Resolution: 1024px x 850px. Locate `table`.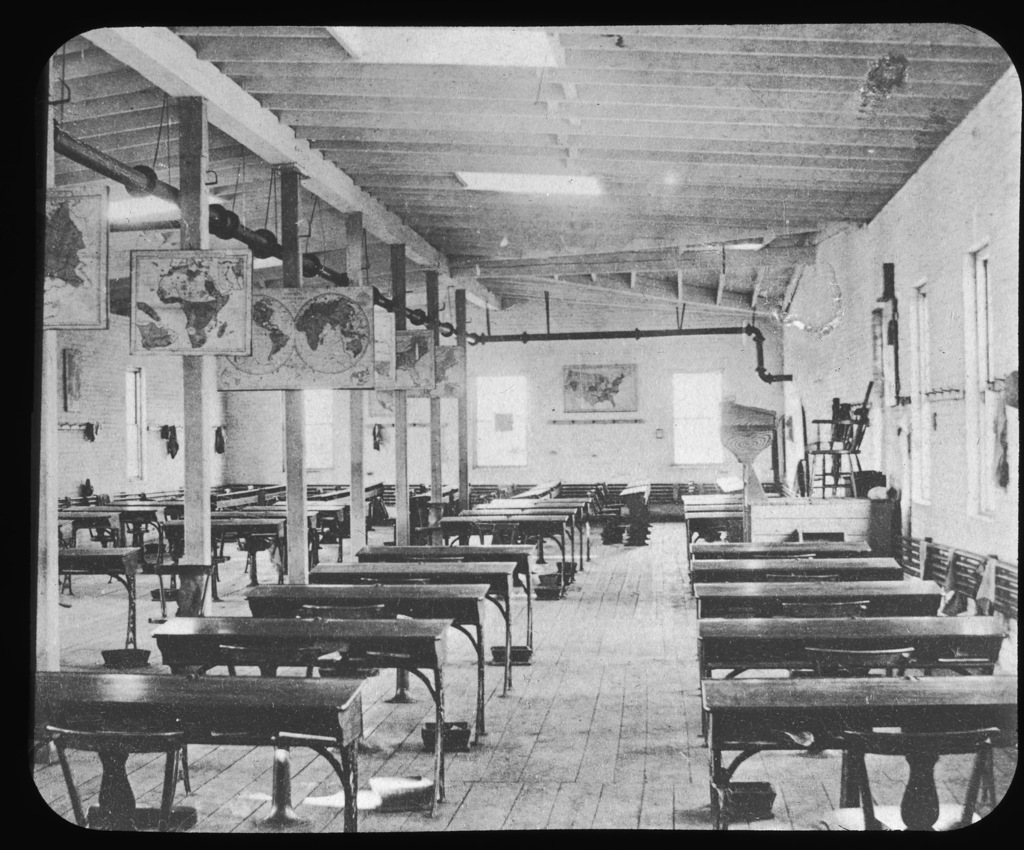
698/670/1019/828.
